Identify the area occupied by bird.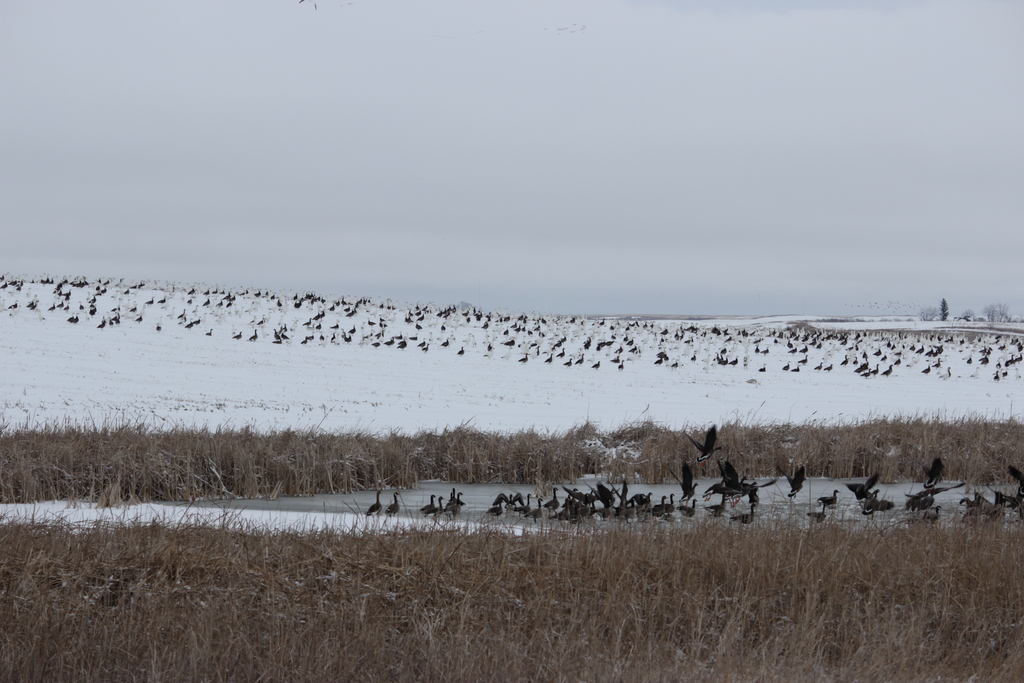
Area: bbox(623, 345, 624, 359).
